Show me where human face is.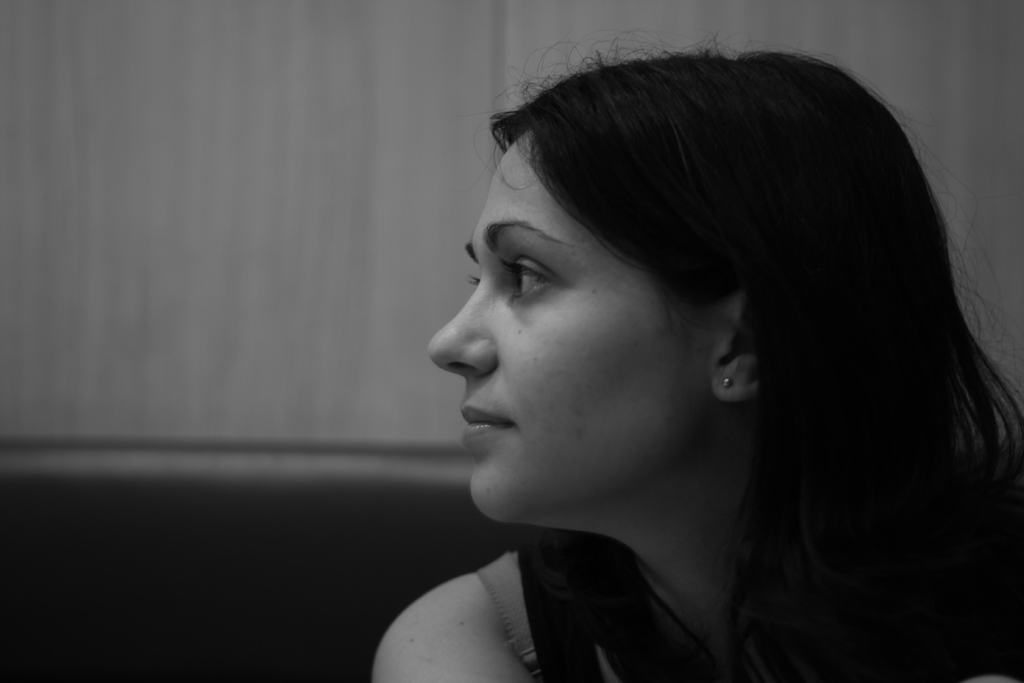
human face is at <region>426, 131, 698, 525</region>.
